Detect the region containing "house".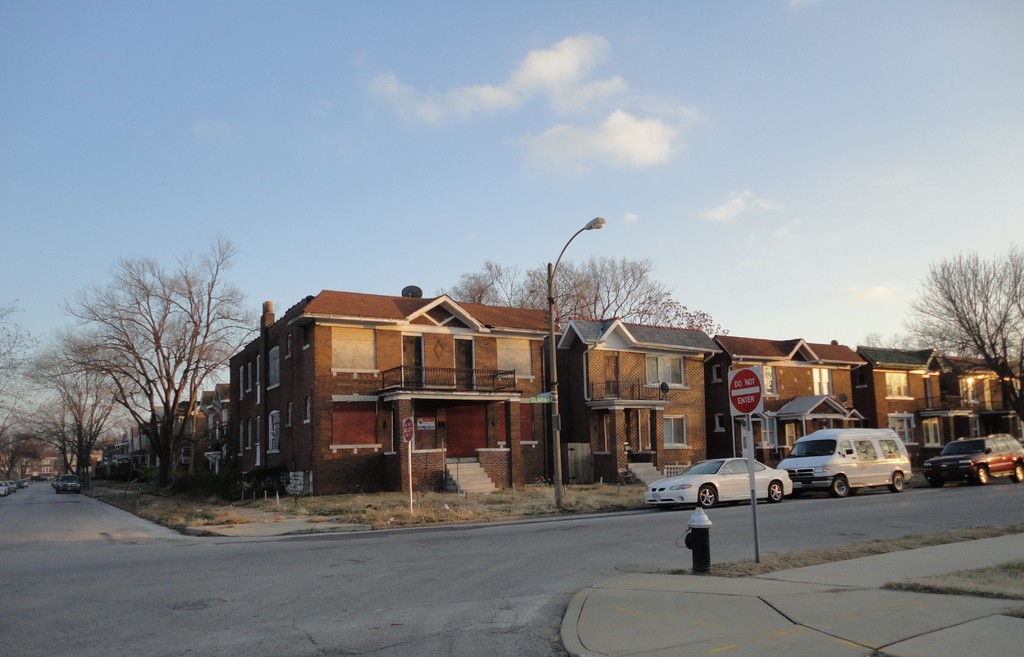
Rect(238, 284, 570, 485).
